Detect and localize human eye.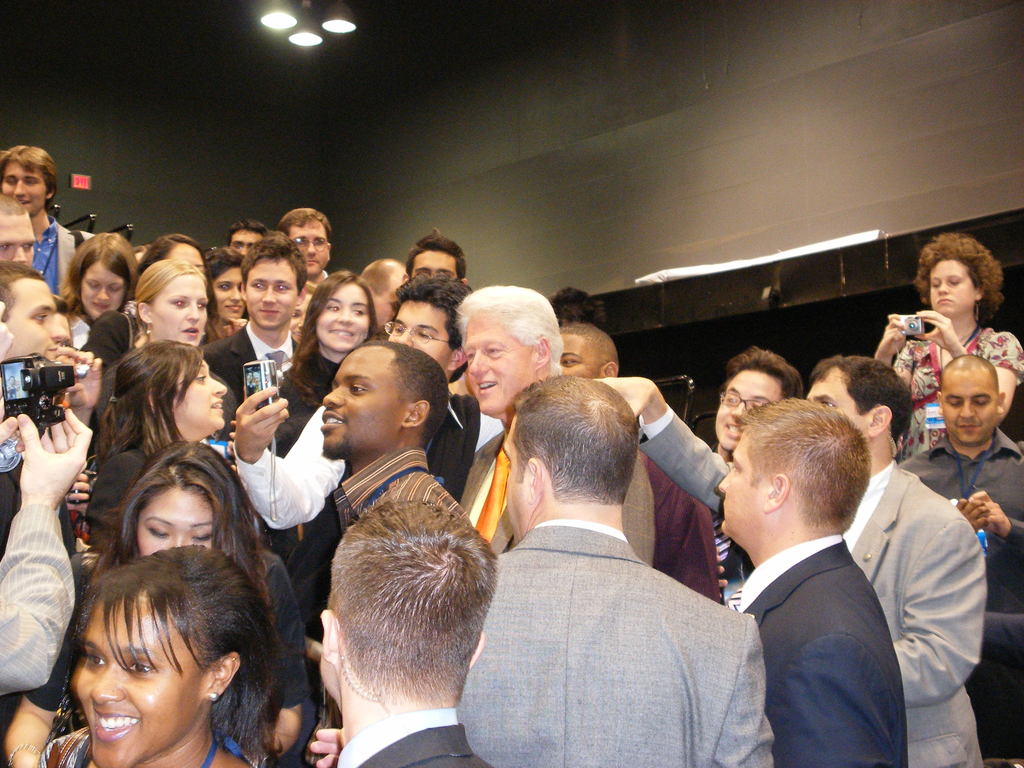
Localized at 392,323,404,335.
